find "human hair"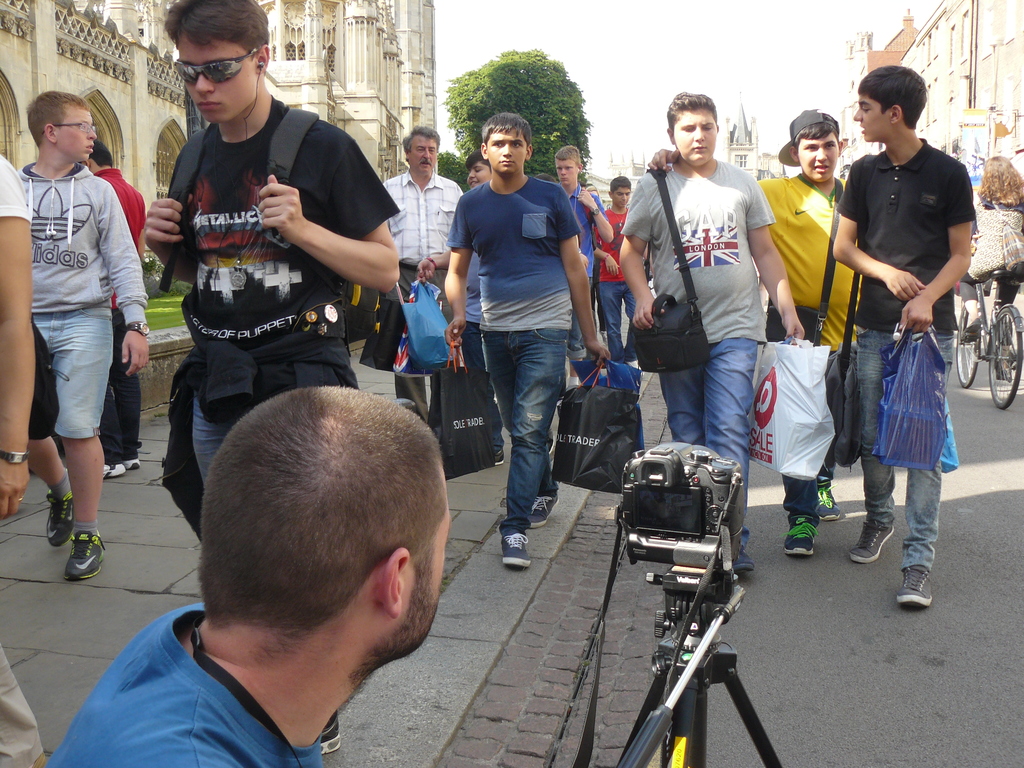
(467,148,488,164)
